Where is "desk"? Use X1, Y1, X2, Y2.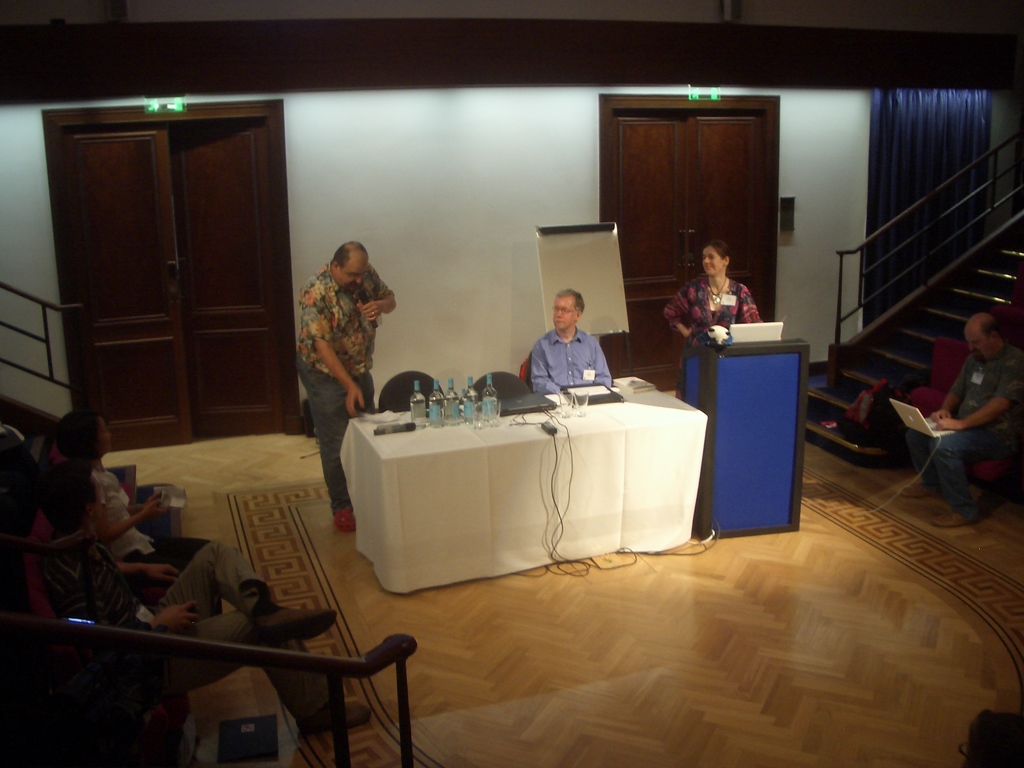
340, 414, 706, 593.
